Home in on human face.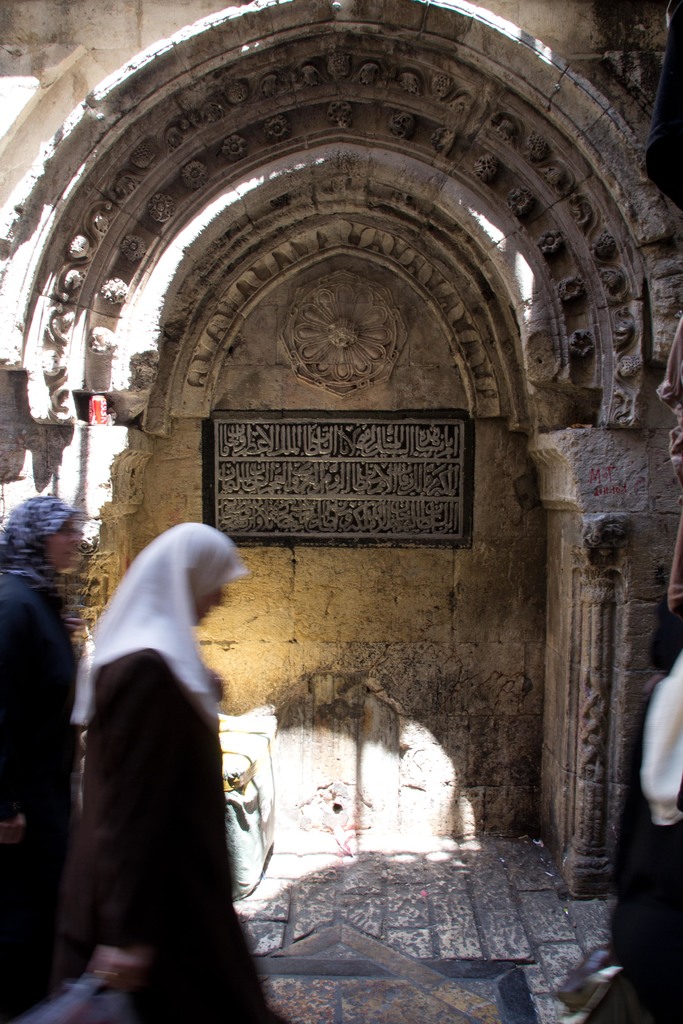
Homed in at 189/585/222/628.
